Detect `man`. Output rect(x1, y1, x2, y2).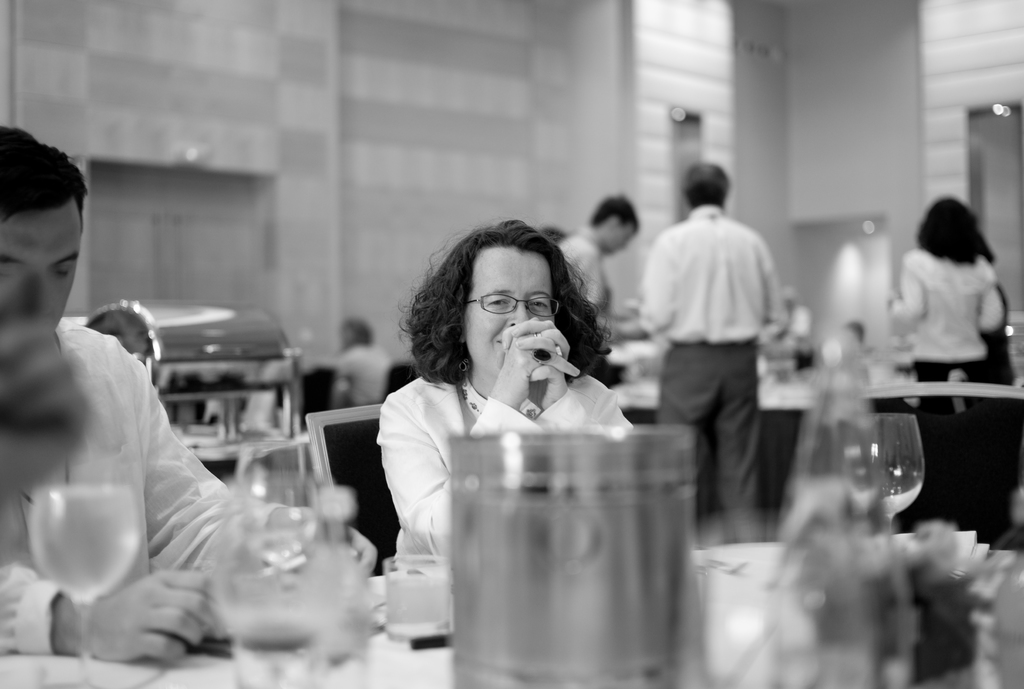
rect(0, 109, 375, 663).
